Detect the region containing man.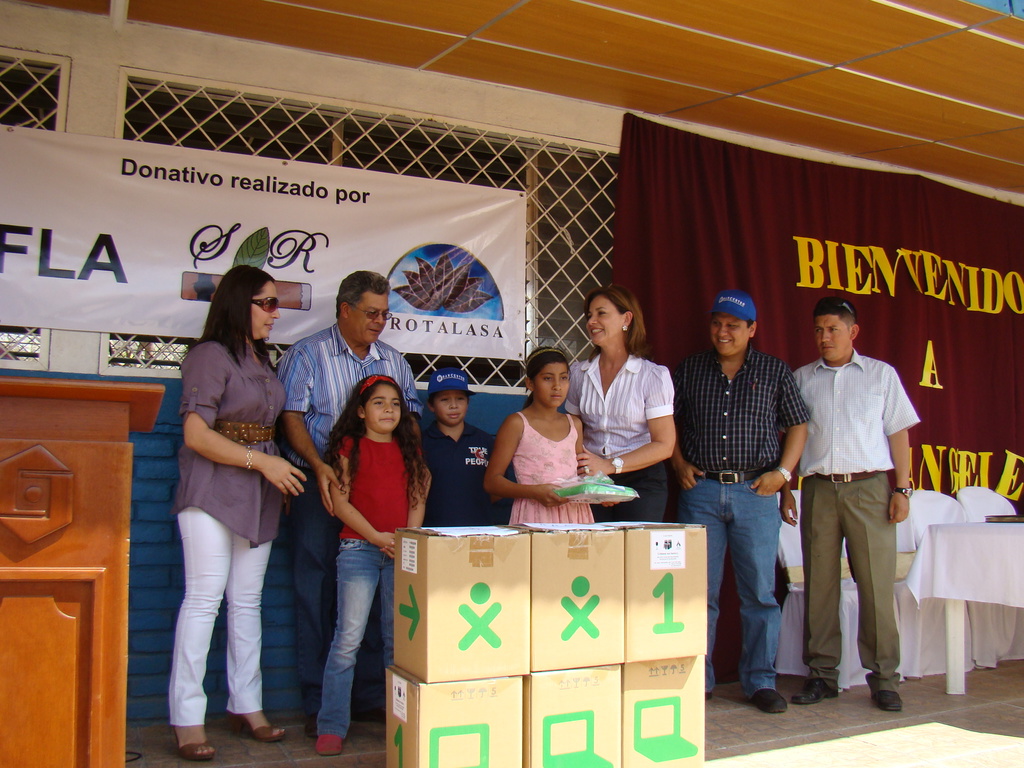
(x1=664, y1=287, x2=810, y2=719).
